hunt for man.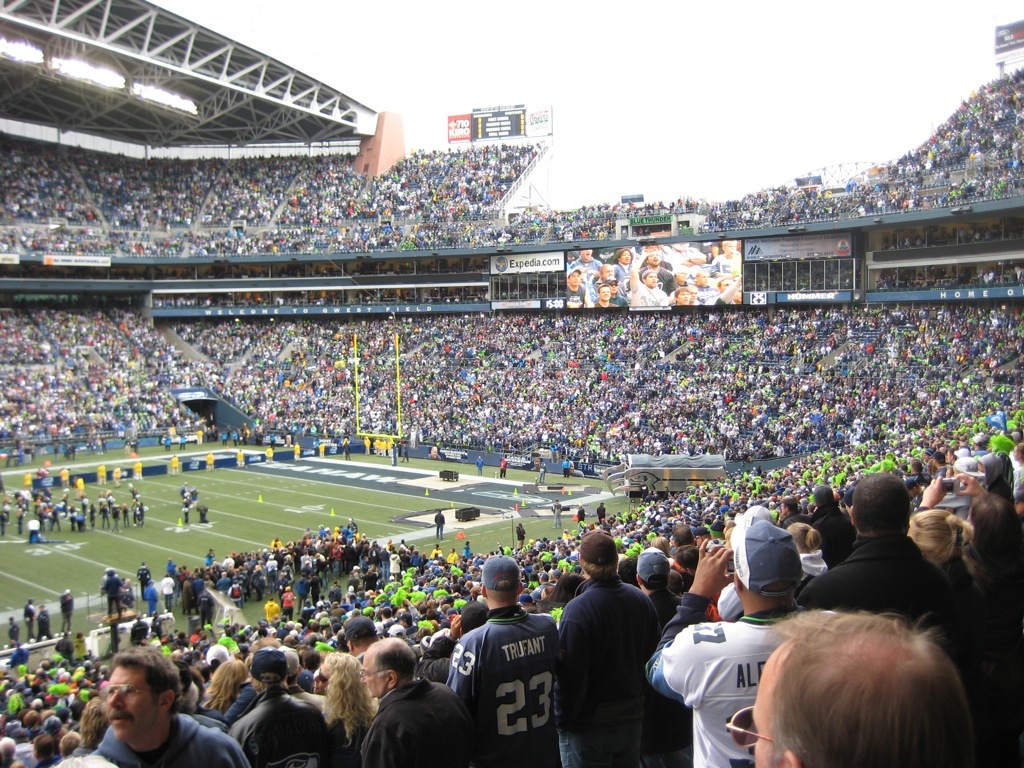
Hunted down at 862, 211, 1022, 257.
